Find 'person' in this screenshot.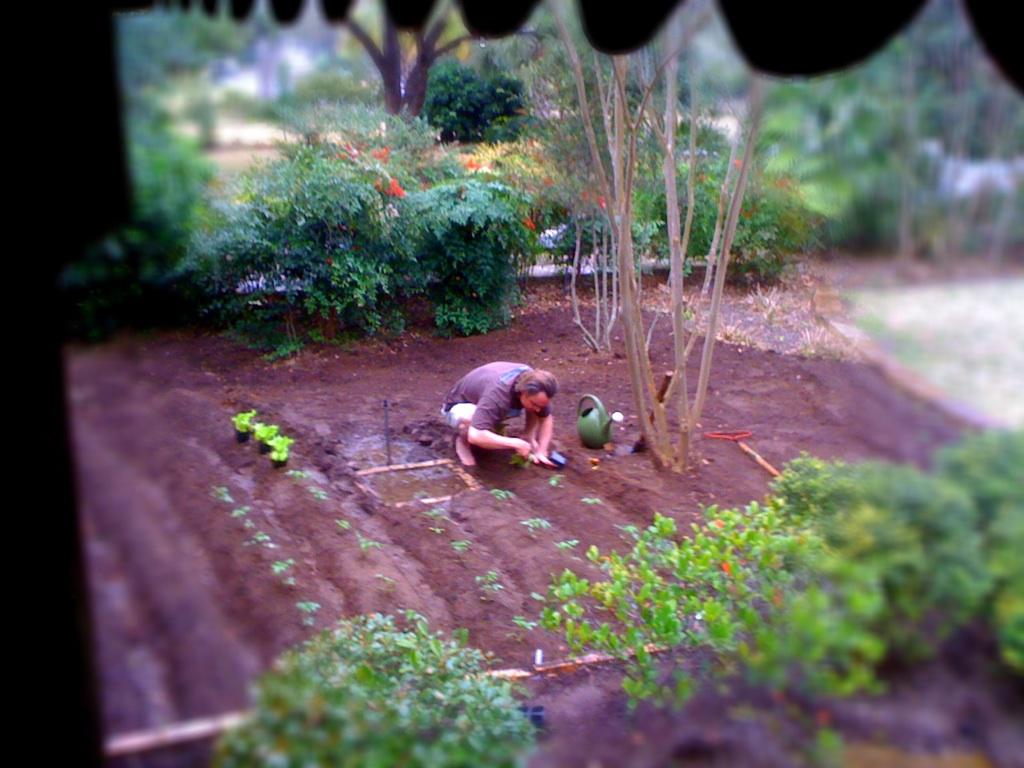
The bounding box for 'person' is locate(442, 360, 578, 482).
